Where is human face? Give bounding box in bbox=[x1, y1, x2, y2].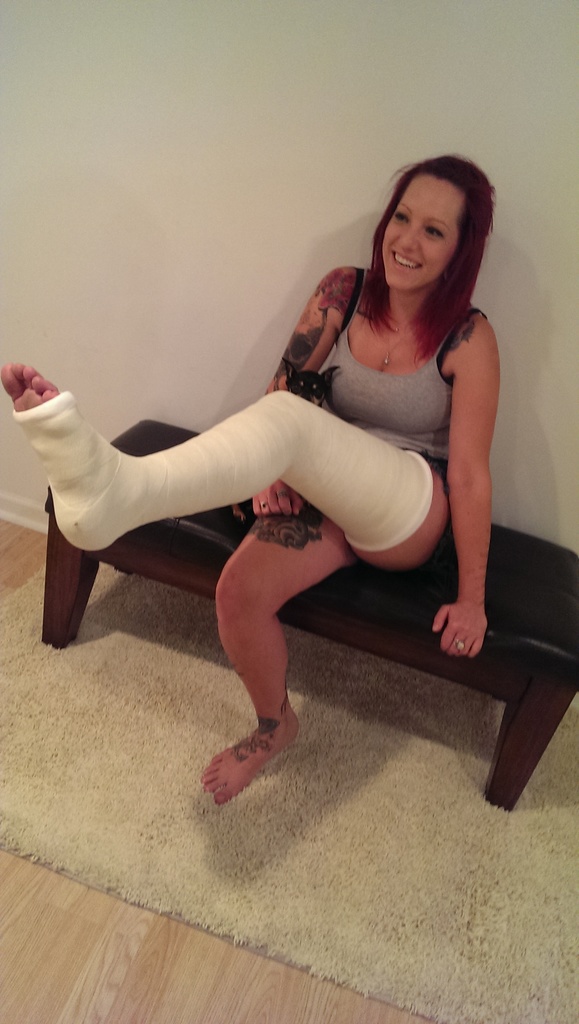
bbox=[384, 166, 452, 290].
